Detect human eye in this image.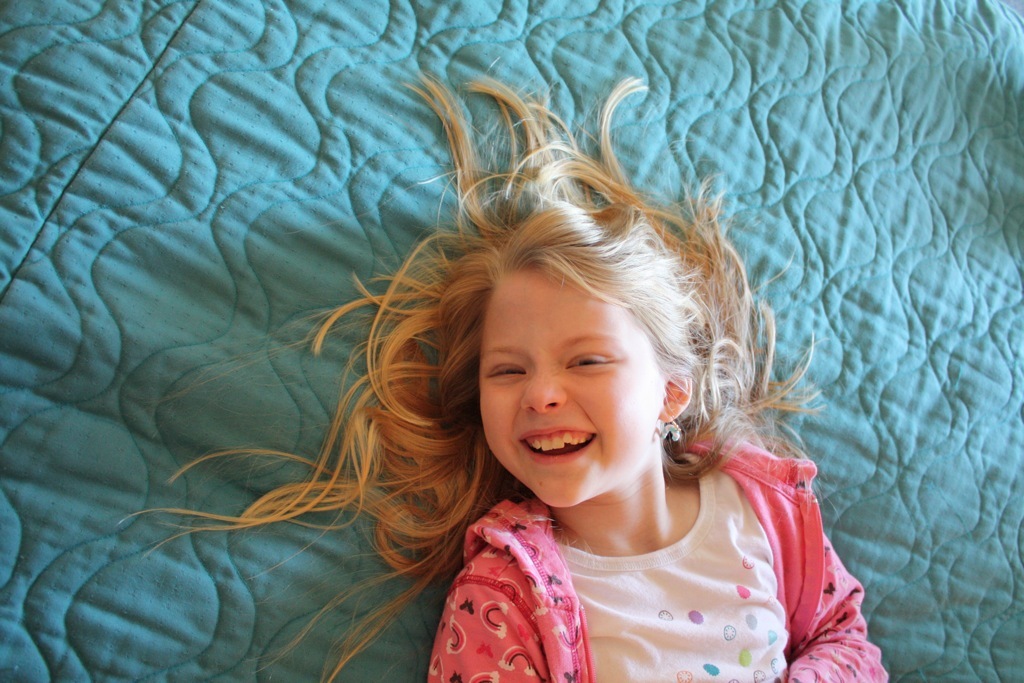
Detection: x1=484, y1=358, x2=528, y2=382.
